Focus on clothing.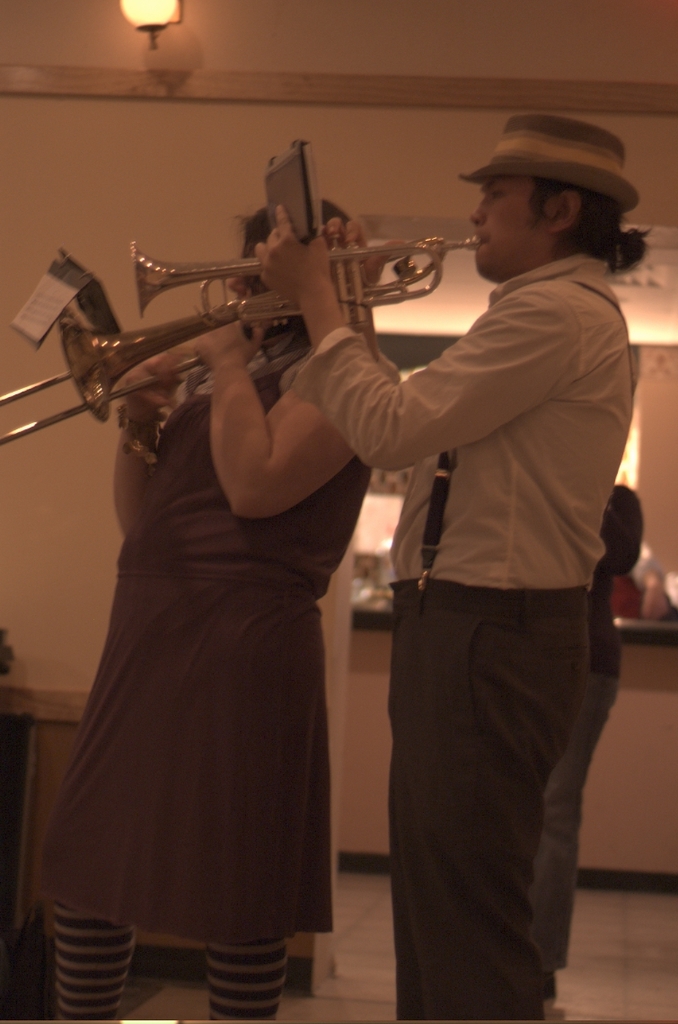
Focused at <box>291,251,639,1023</box>.
